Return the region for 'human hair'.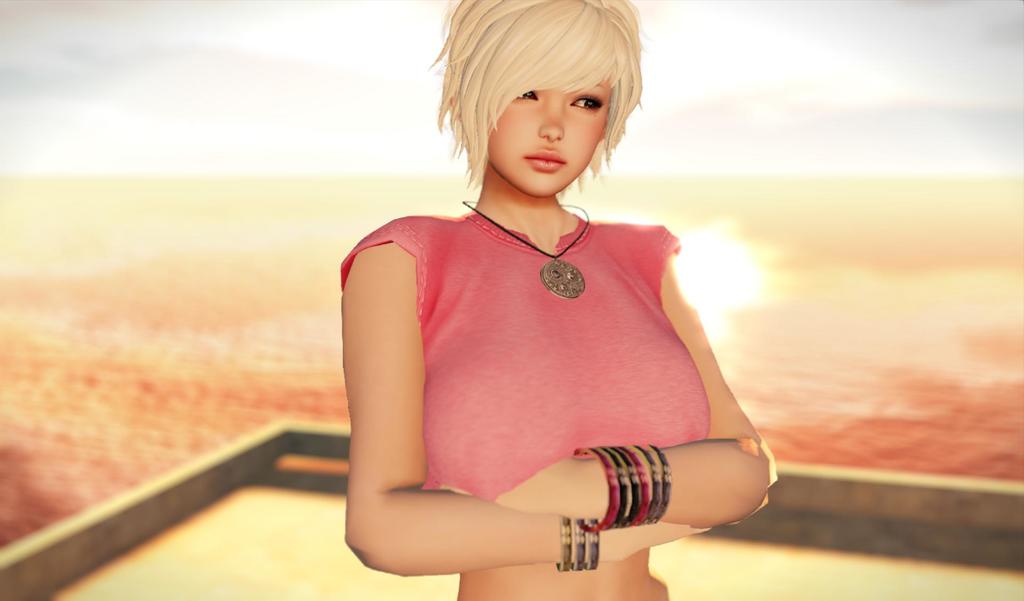
x1=423 y1=0 x2=639 y2=195.
